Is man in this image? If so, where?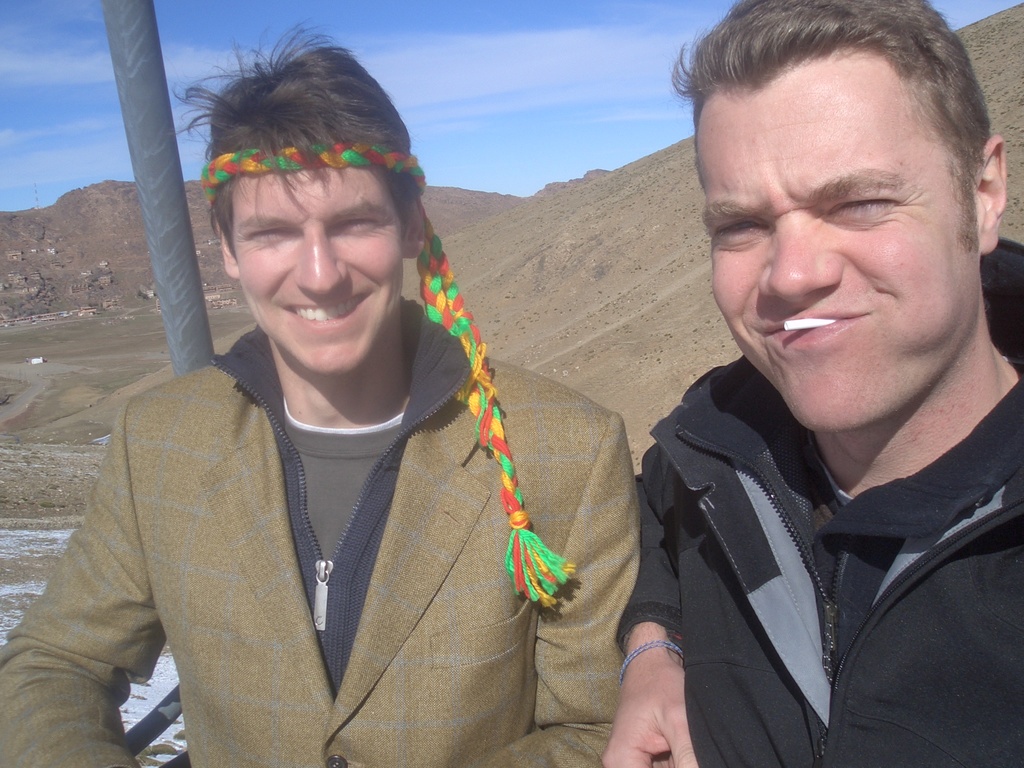
Yes, at (x1=31, y1=73, x2=693, y2=760).
